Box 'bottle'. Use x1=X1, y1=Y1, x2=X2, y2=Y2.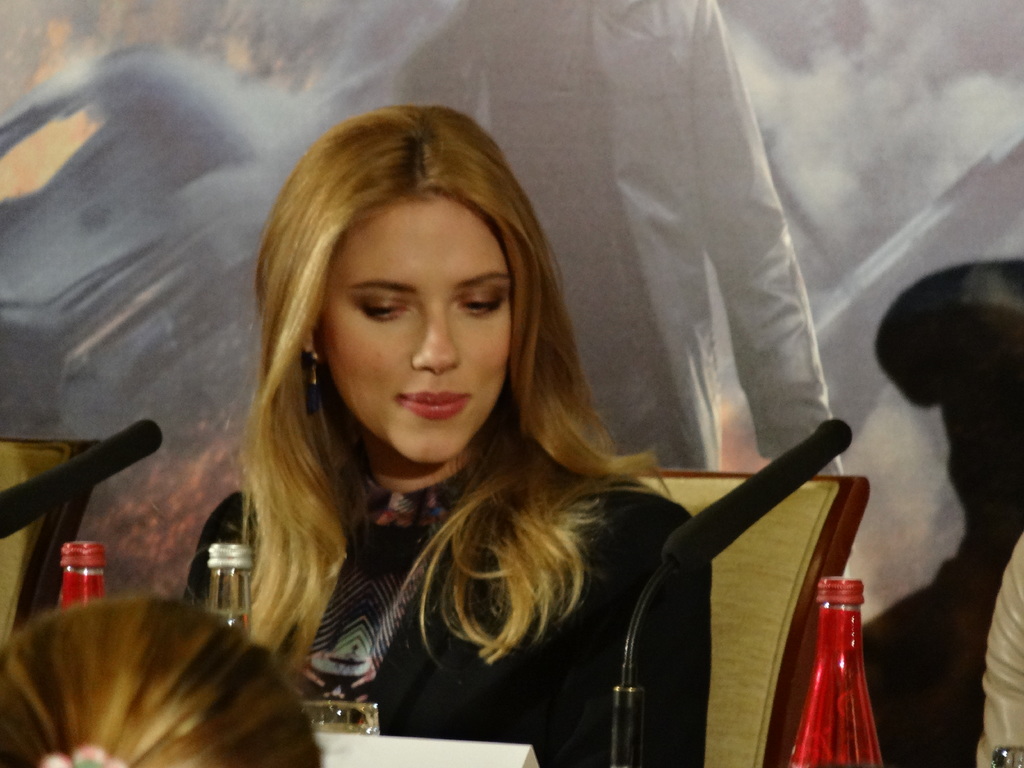
x1=775, y1=579, x2=890, y2=744.
